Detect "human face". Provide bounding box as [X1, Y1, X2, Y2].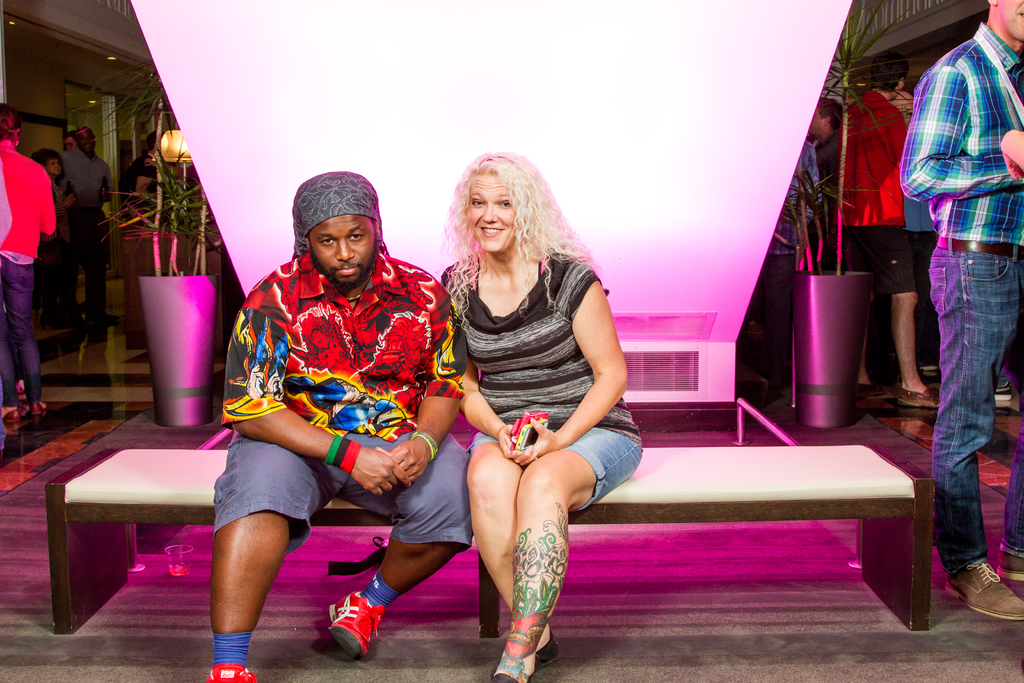
[806, 106, 824, 135].
